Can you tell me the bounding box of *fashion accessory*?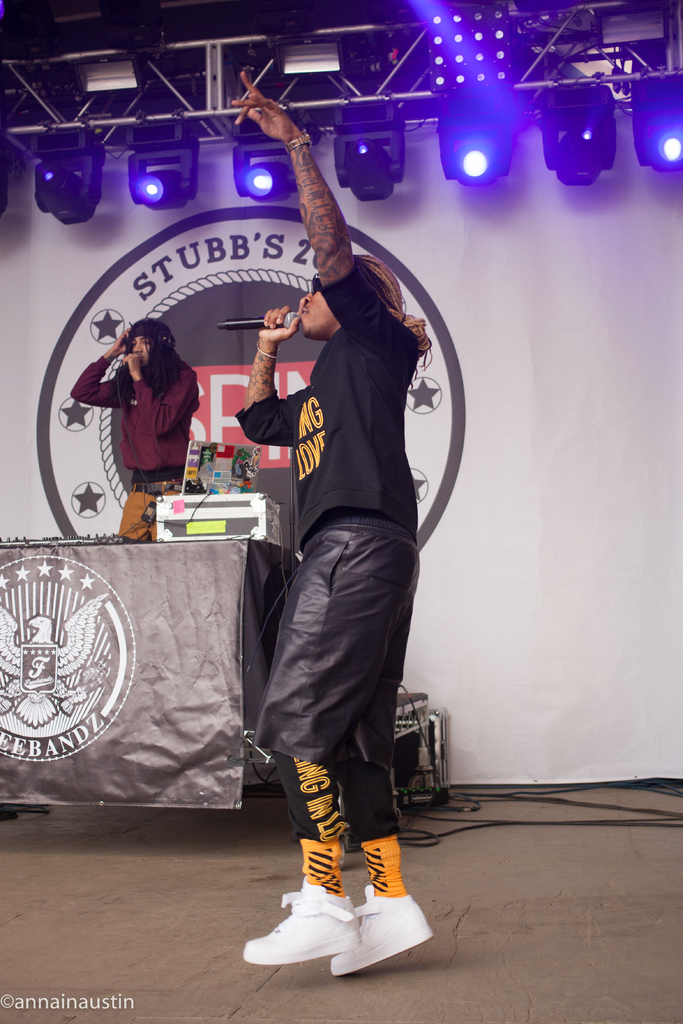
<region>329, 835, 432, 973</region>.
